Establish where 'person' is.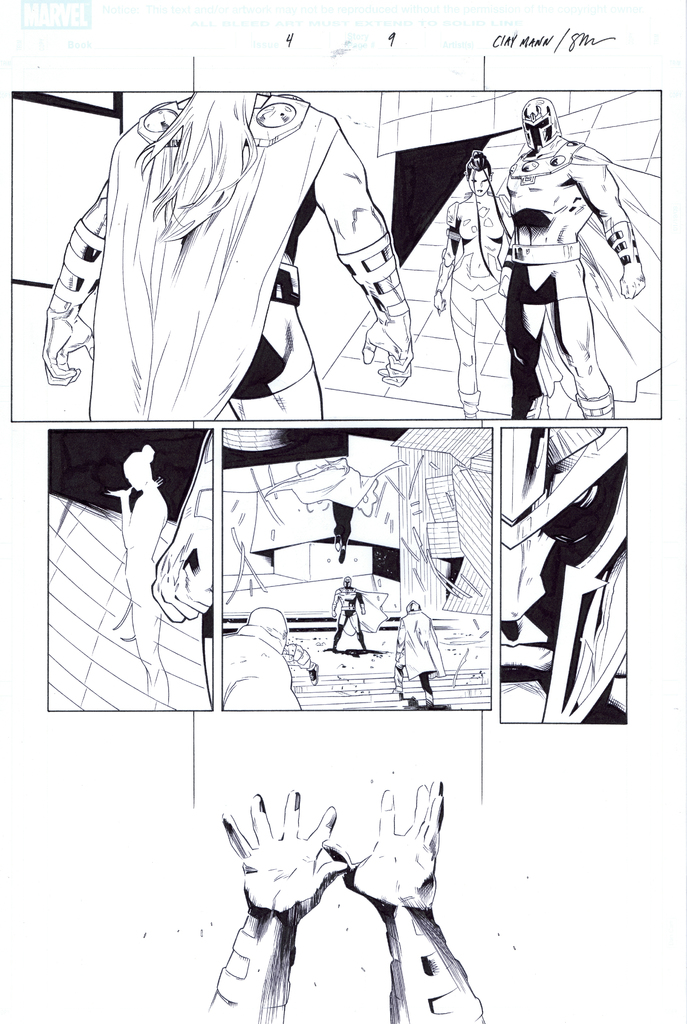
Established at bbox(419, 143, 517, 433).
